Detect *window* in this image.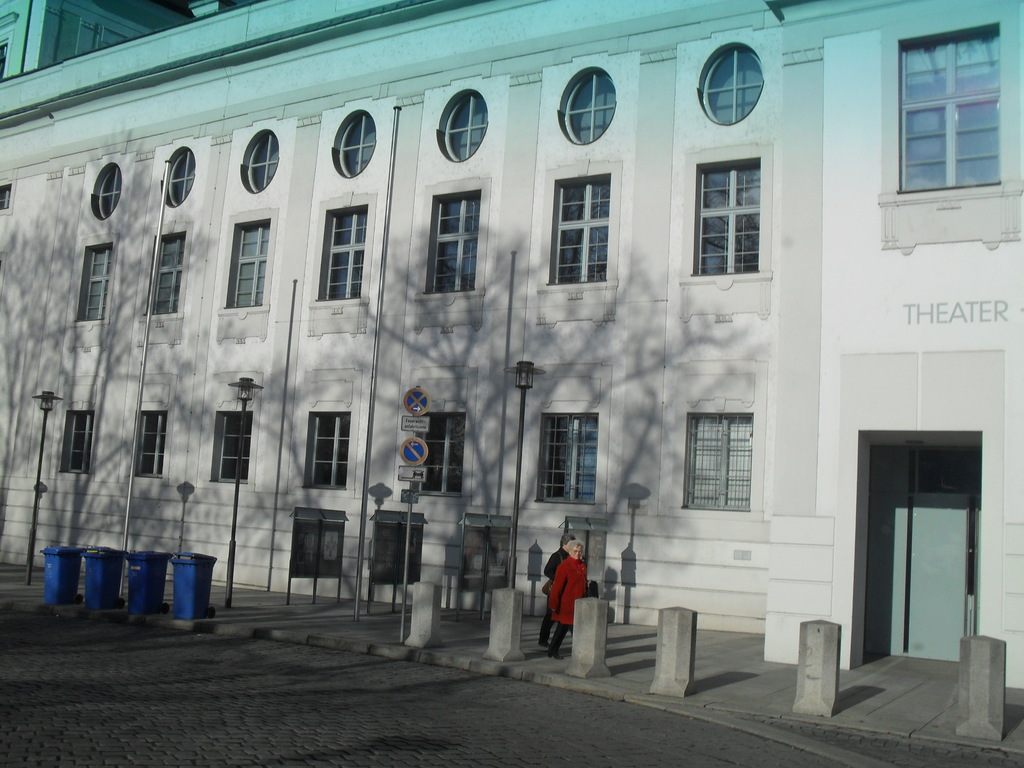
Detection: bbox=[140, 233, 184, 316].
